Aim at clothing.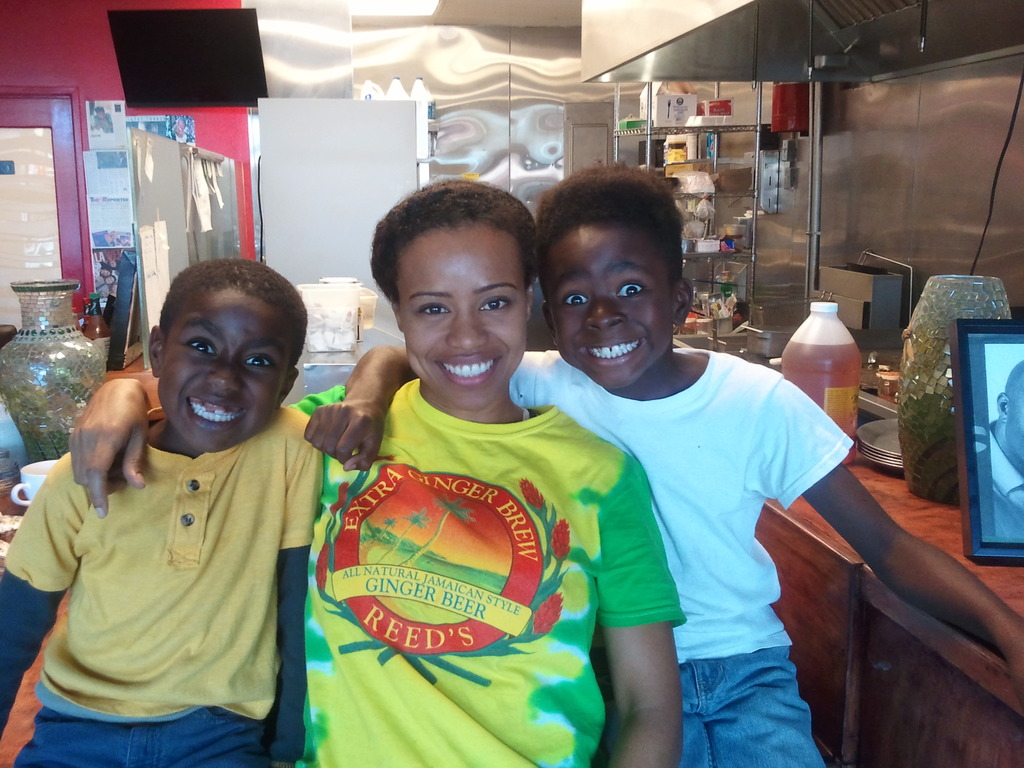
Aimed at 289 371 691 767.
